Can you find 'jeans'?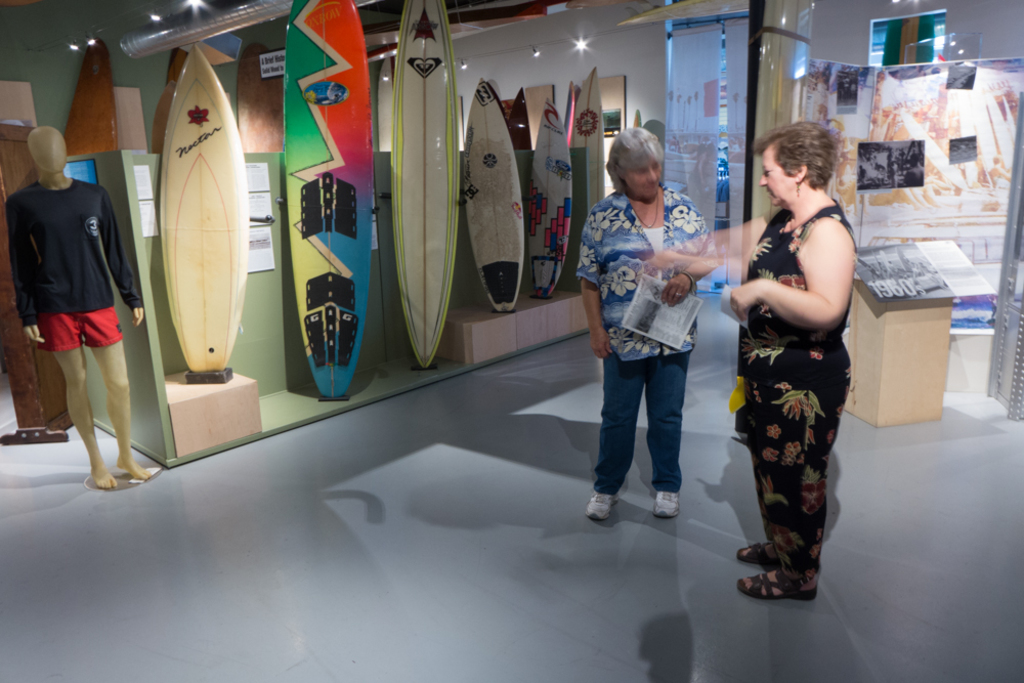
Yes, bounding box: (594, 338, 708, 529).
